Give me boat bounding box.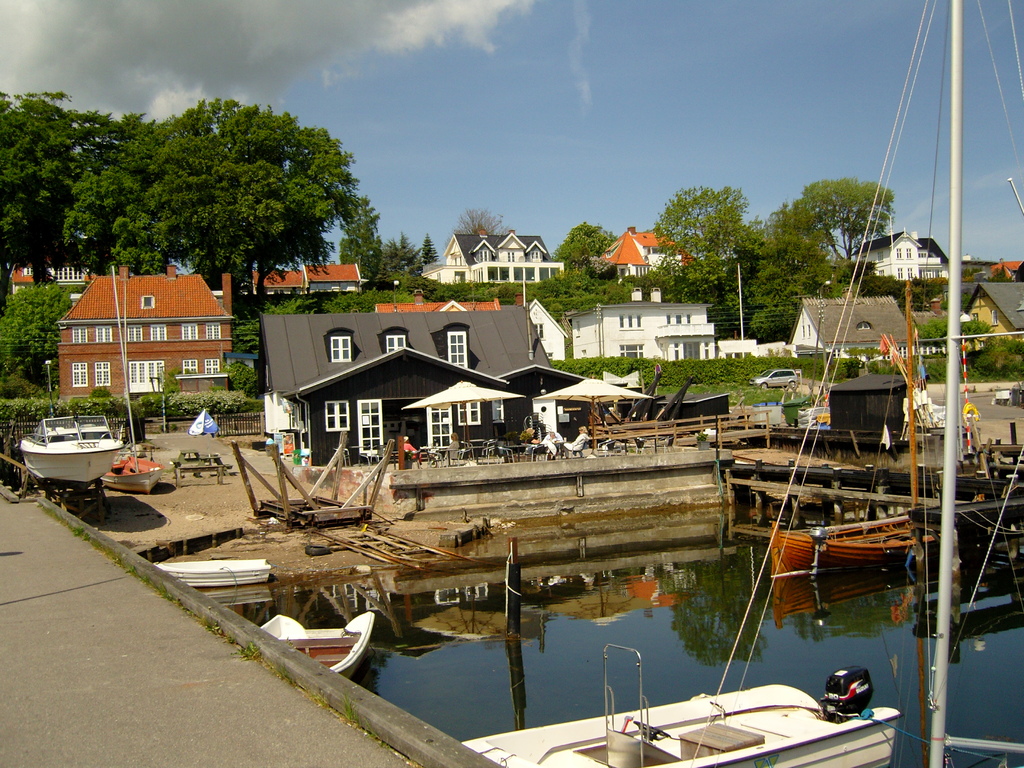
Rect(106, 264, 164, 494).
